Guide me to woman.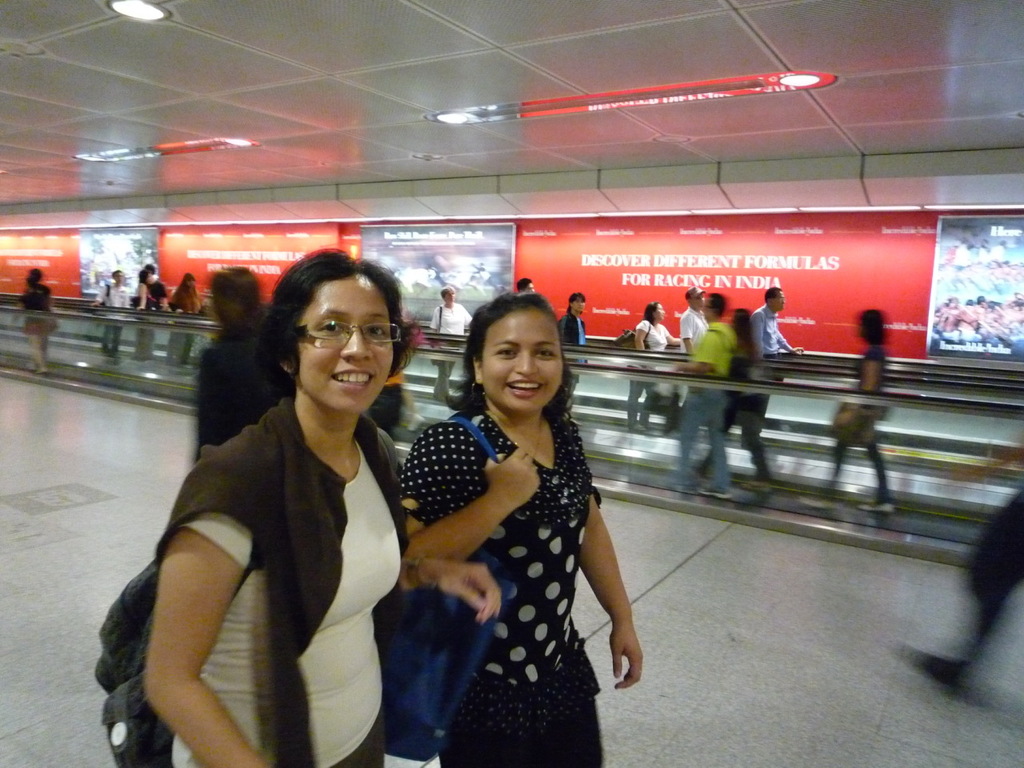
Guidance: bbox=[819, 310, 902, 509].
